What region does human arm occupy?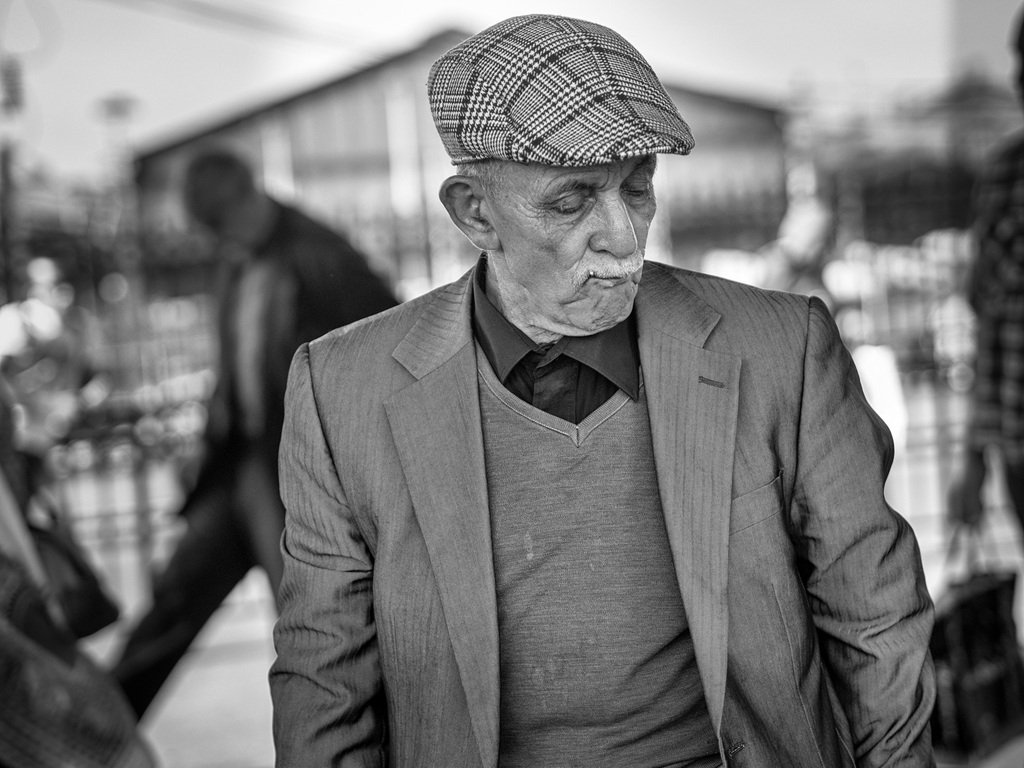
<box>273,401,370,750</box>.
